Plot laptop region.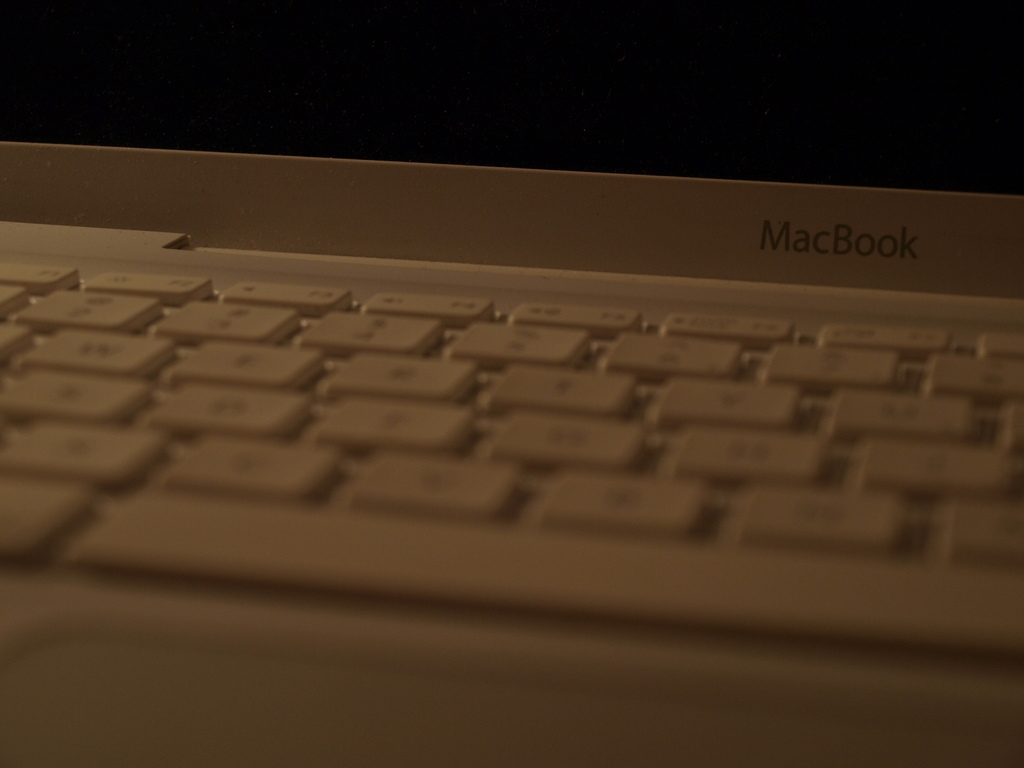
Plotted at pyautogui.locateOnScreen(0, 0, 1023, 767).
